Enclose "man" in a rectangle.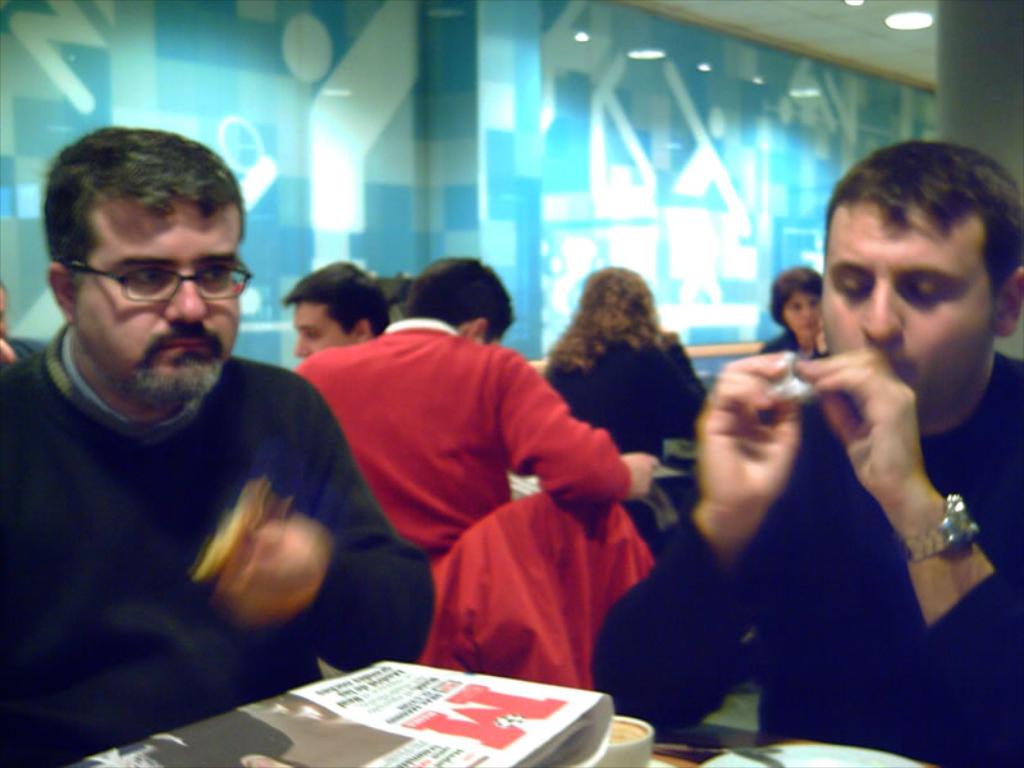
283 255 660 570.
